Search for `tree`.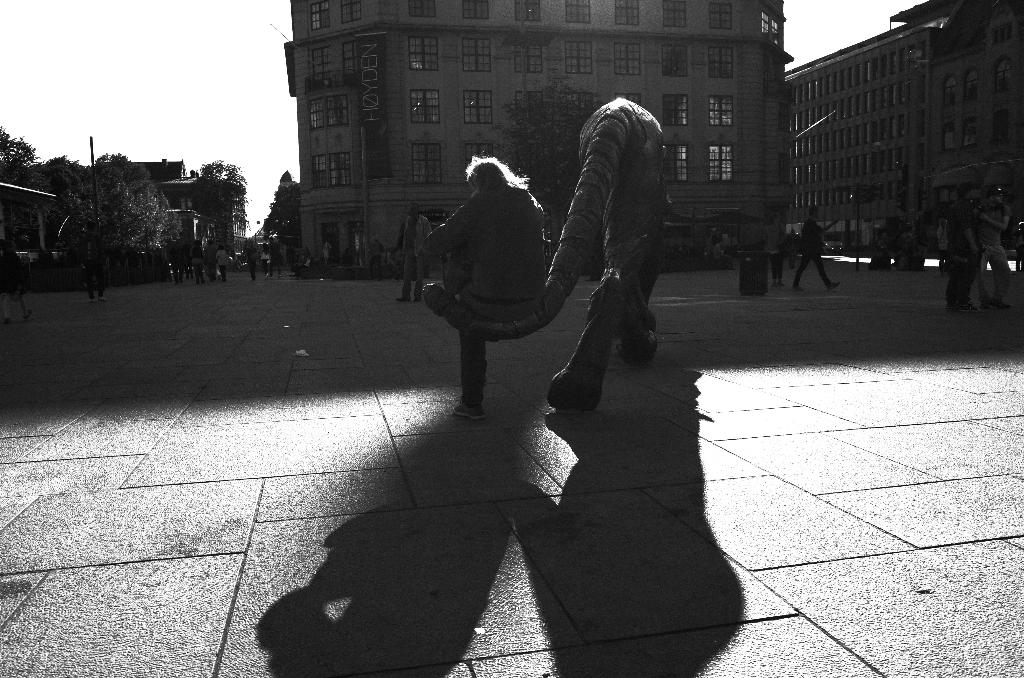
Found at [left=258, top=170, right=300, bottom=246].
